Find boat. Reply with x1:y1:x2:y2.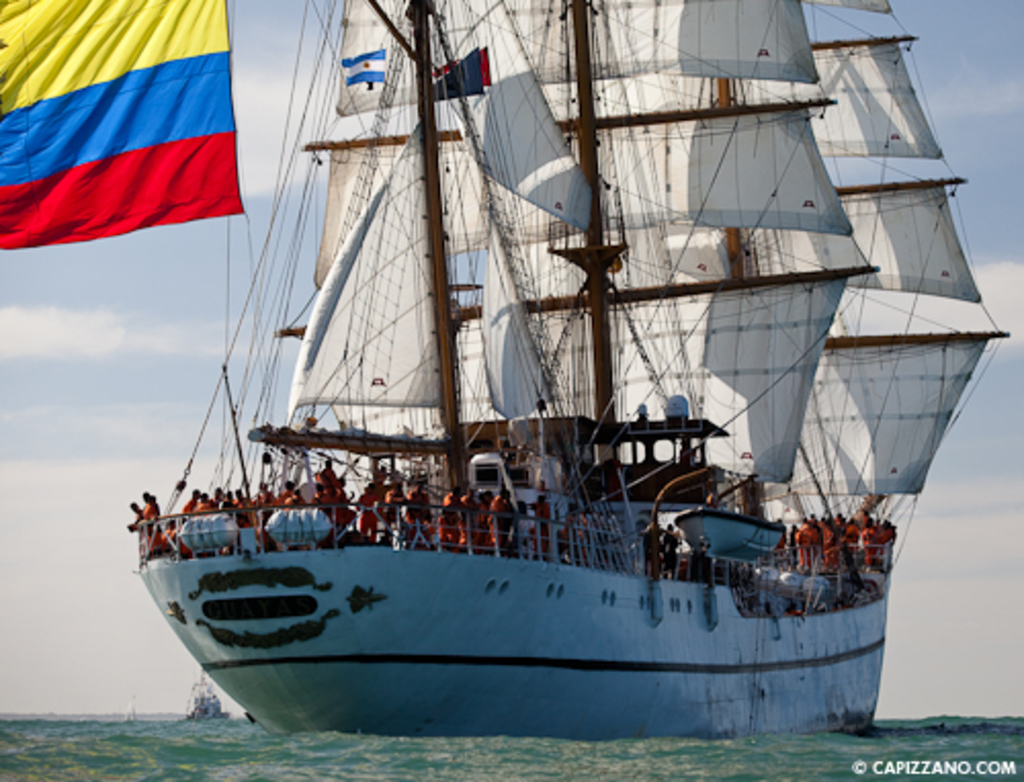
113:2:997:762.
